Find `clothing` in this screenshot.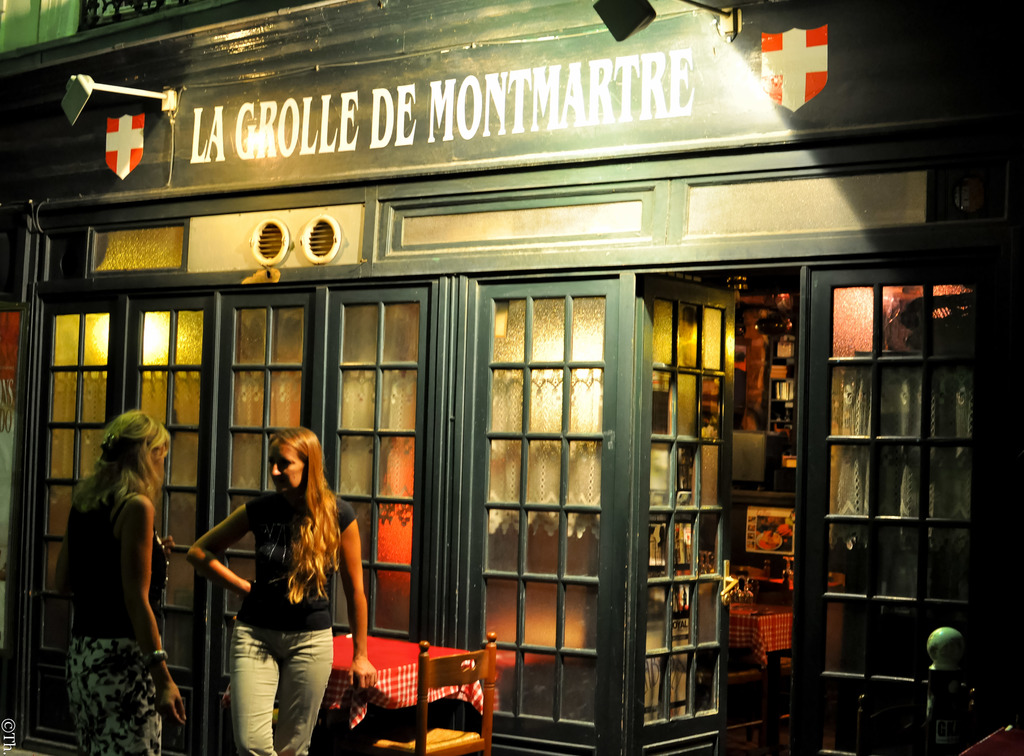
The bounding box for `clothing` is bbox=[59, 489, 173, 755].
